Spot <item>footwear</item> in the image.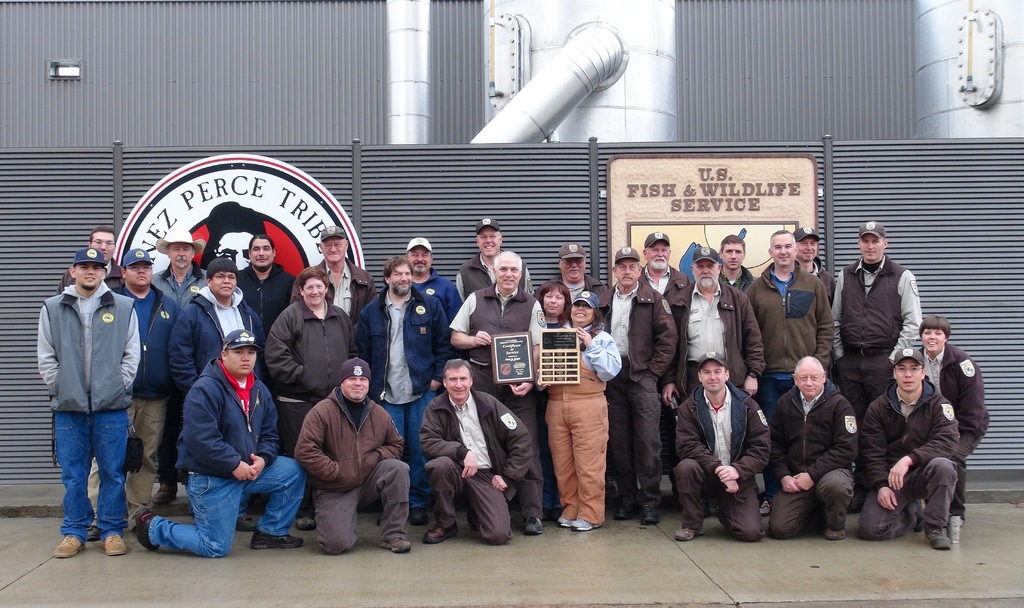
<item>footwear</item> found at 410,505,431,526.
